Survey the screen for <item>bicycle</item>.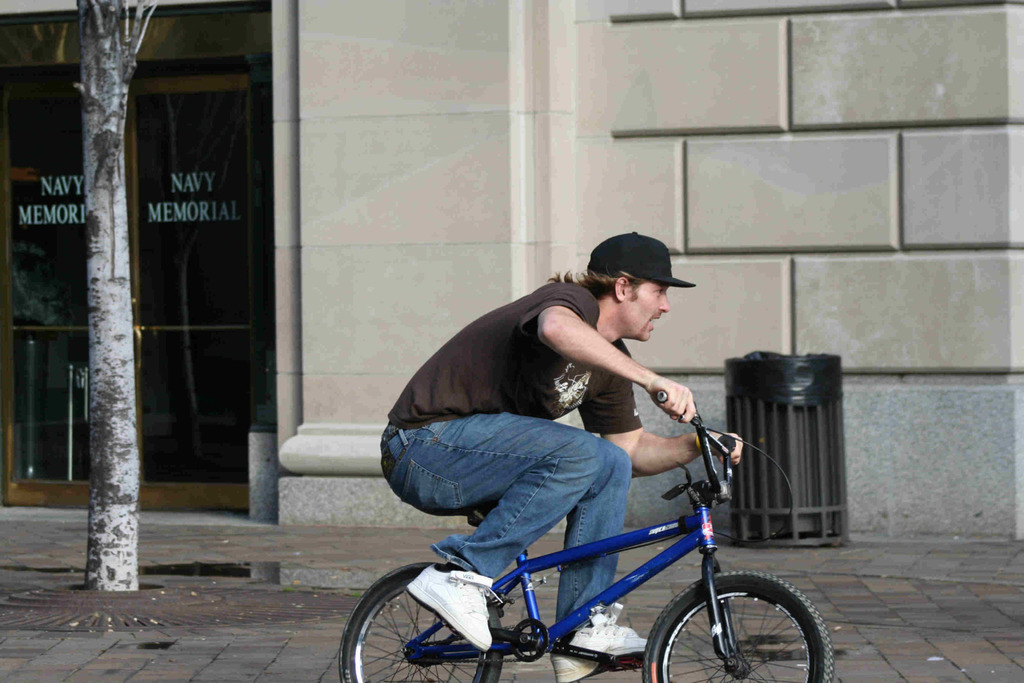
Survey found: {"left": 319, "top": 391, "right": 867, "bottom": 679}.
